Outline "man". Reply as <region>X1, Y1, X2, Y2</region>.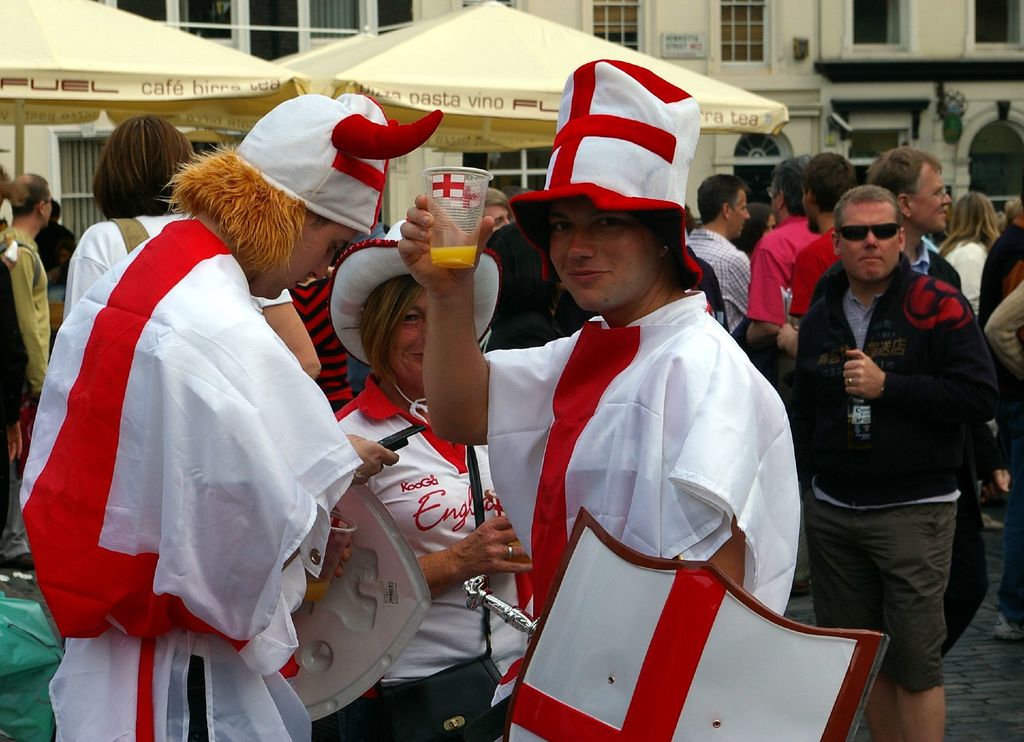
<region>20, 144, 399, 741</region>.
